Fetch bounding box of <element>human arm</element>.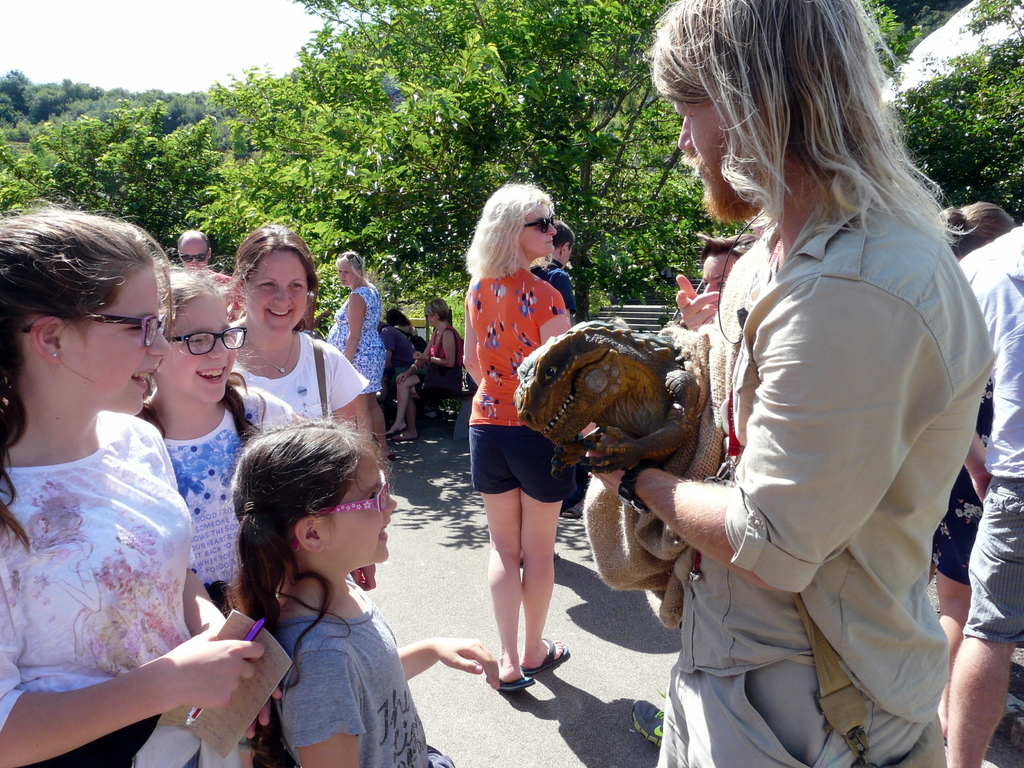
Bbox: detection(677, 264, 739, 344).
